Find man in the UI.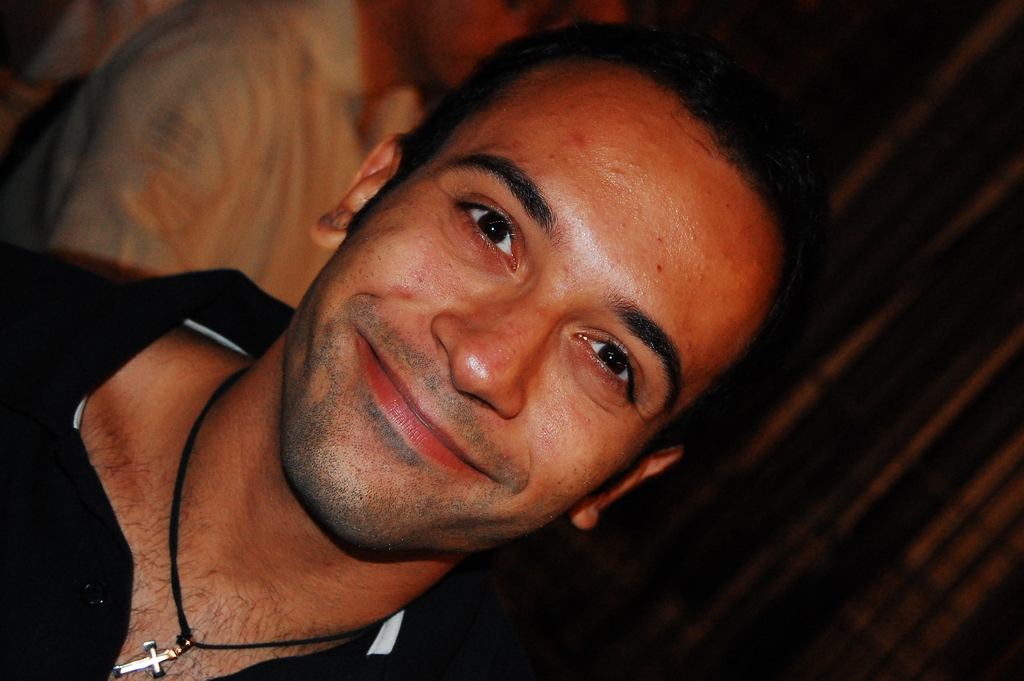
UI element at <region>0, 18, 825, 680</region>.
